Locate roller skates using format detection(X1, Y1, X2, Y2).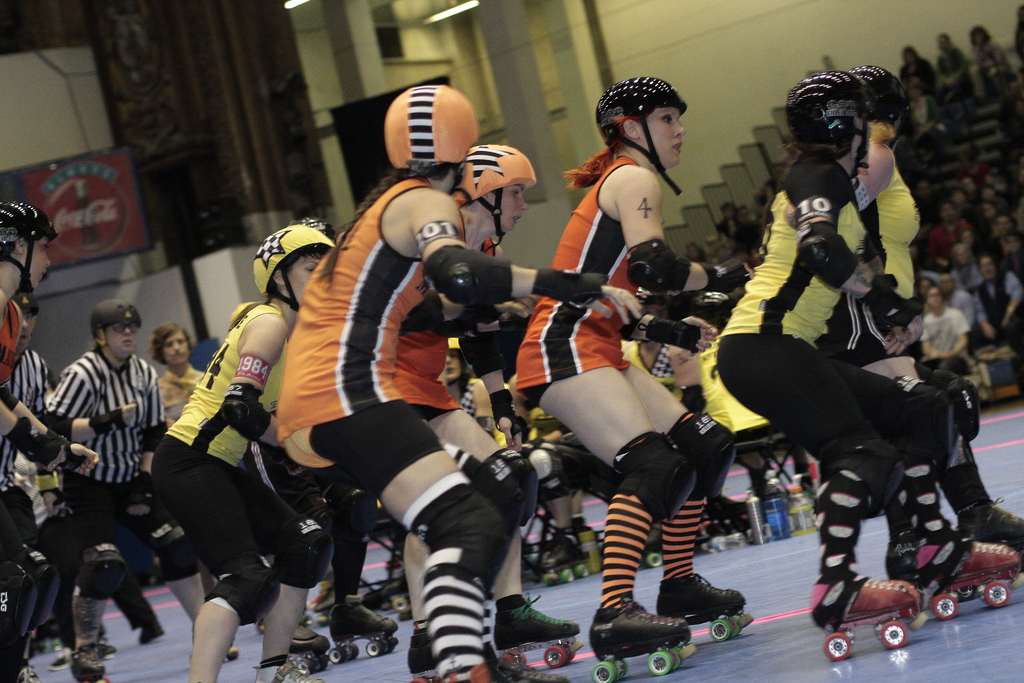
detection(805, 561, 931, 661).
